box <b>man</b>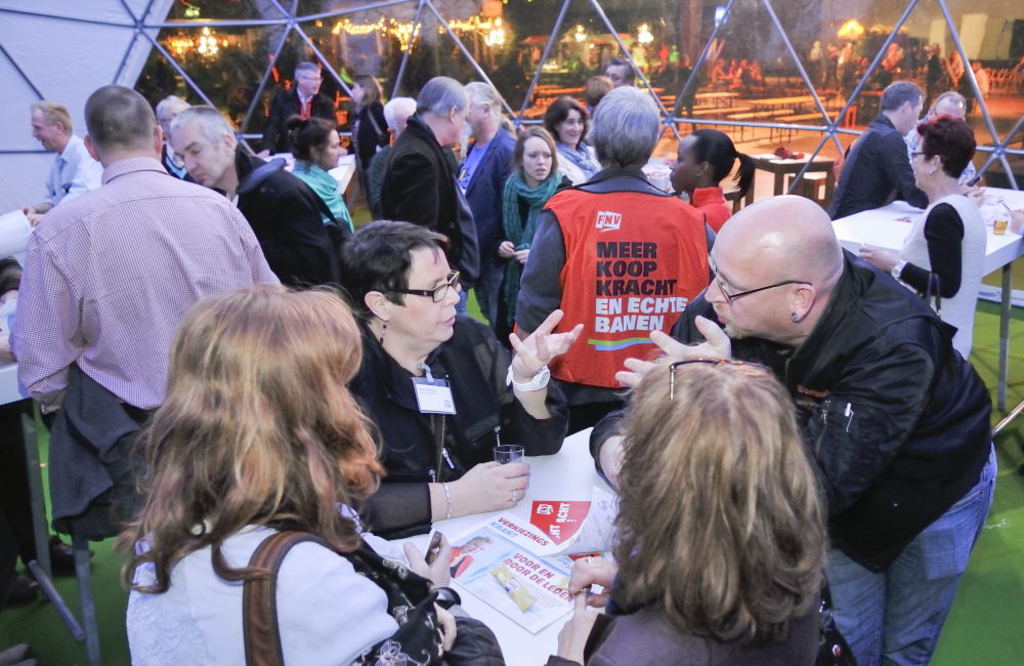
[513,81,730,443]
